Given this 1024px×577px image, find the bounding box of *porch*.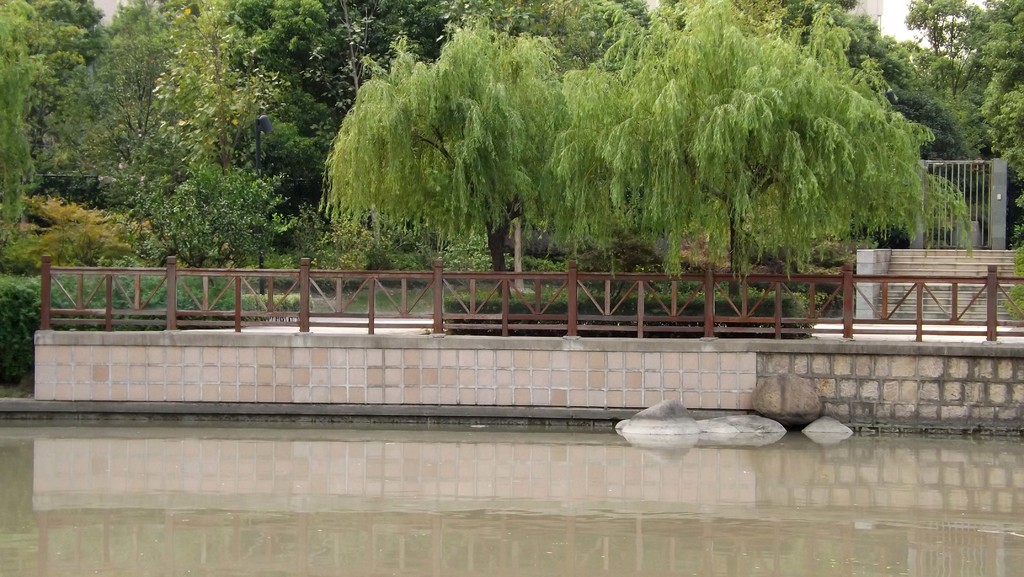
Rect(36, 250, 1023, 344).
